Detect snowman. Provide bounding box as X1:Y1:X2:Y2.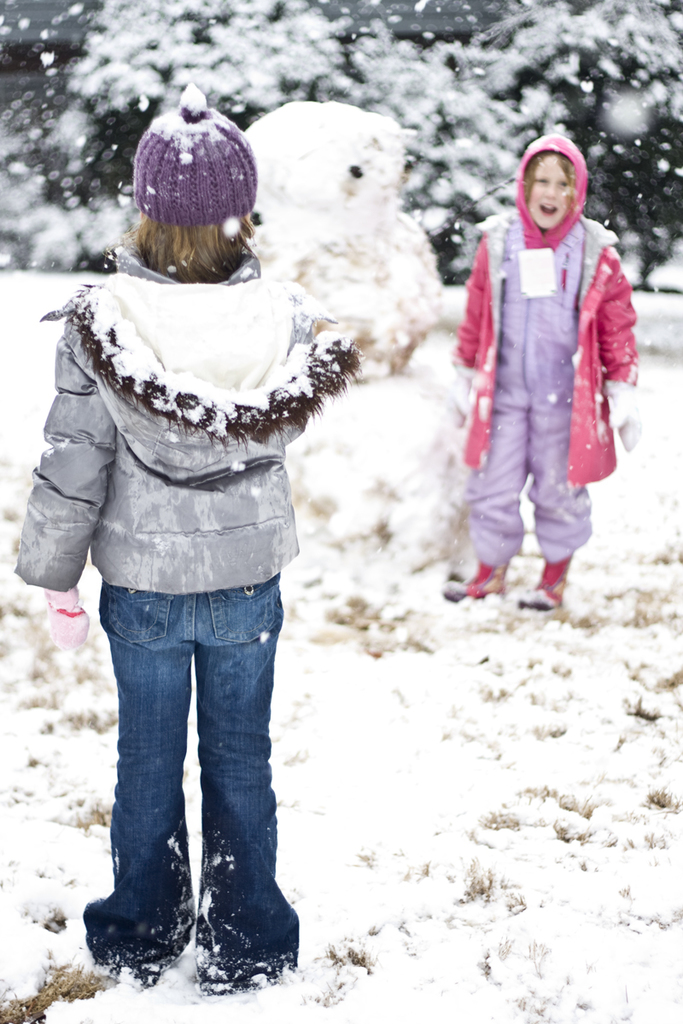
236:105:488:588.
